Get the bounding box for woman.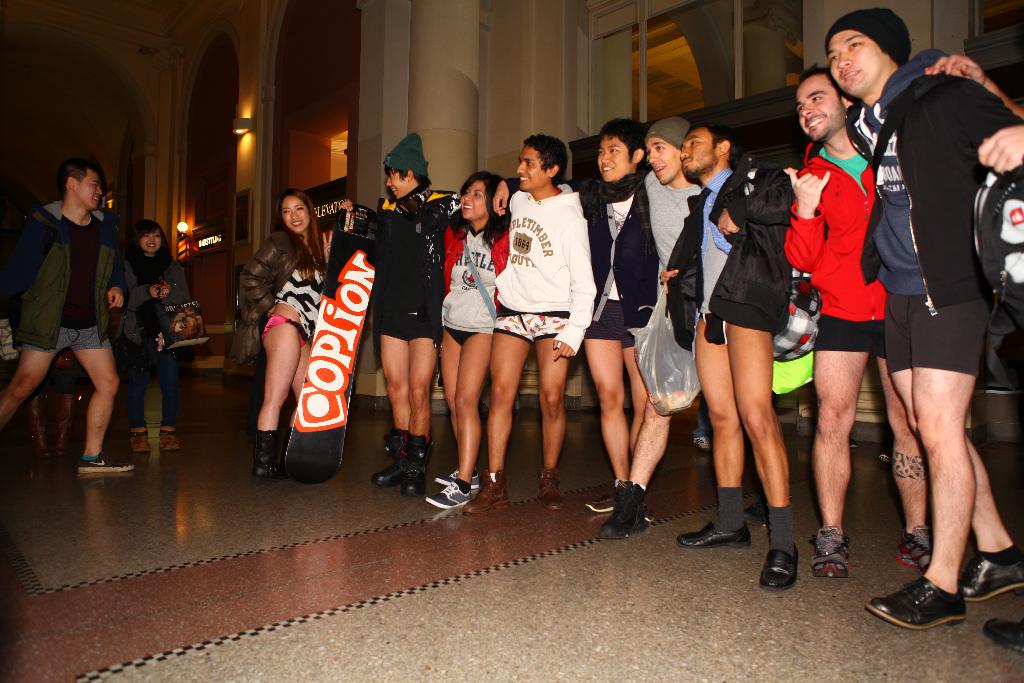
pyautogui.locateOnScreen(118, 220, 195, 458).
